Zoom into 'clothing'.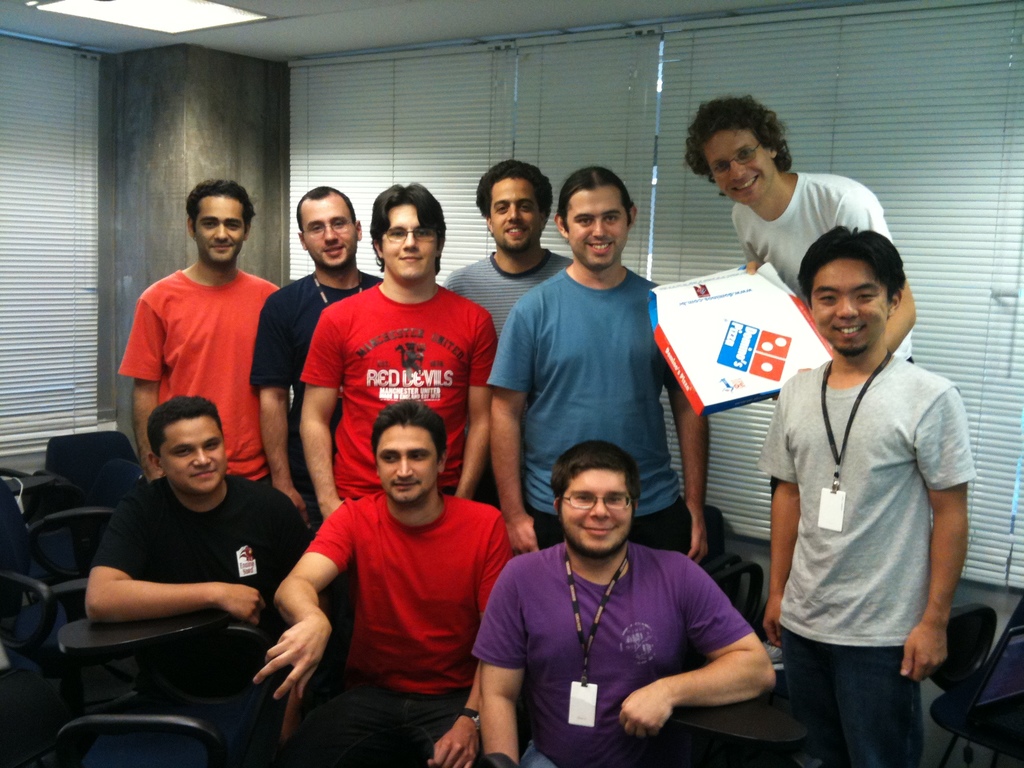
Zoom target: select_region(110, 240, 280, 495).
